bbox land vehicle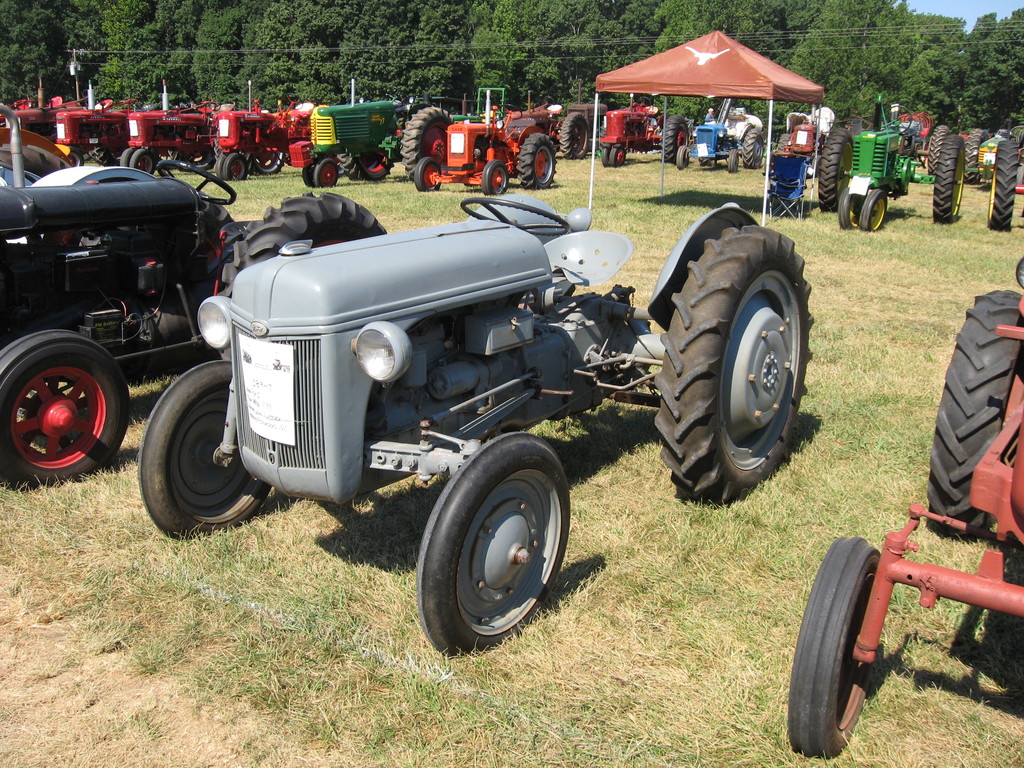
135 196 816 659
